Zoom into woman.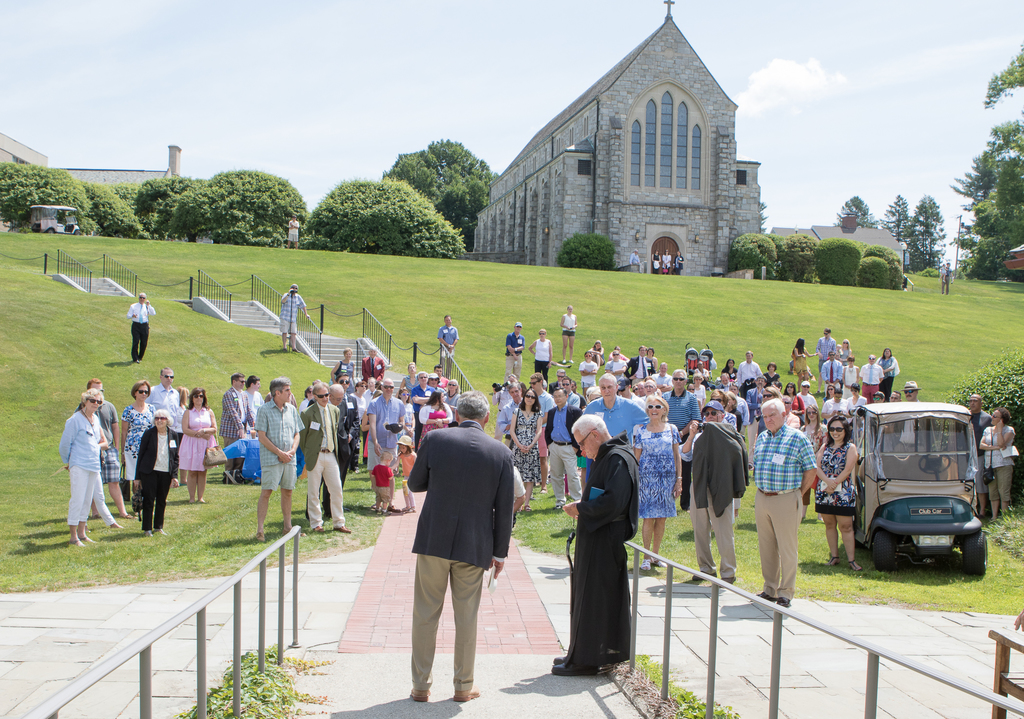
Zoom target: (left=804, top=417, right=865, bottom=579).
